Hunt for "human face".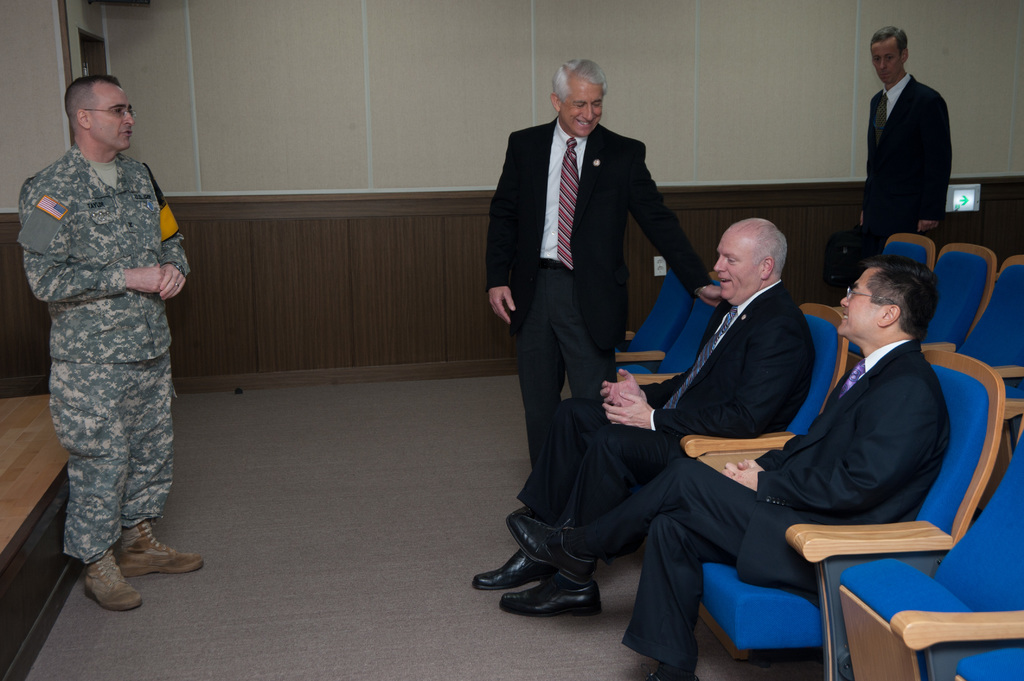
Hunted down at x1=87 y1=86 x2=133 y2=148.
